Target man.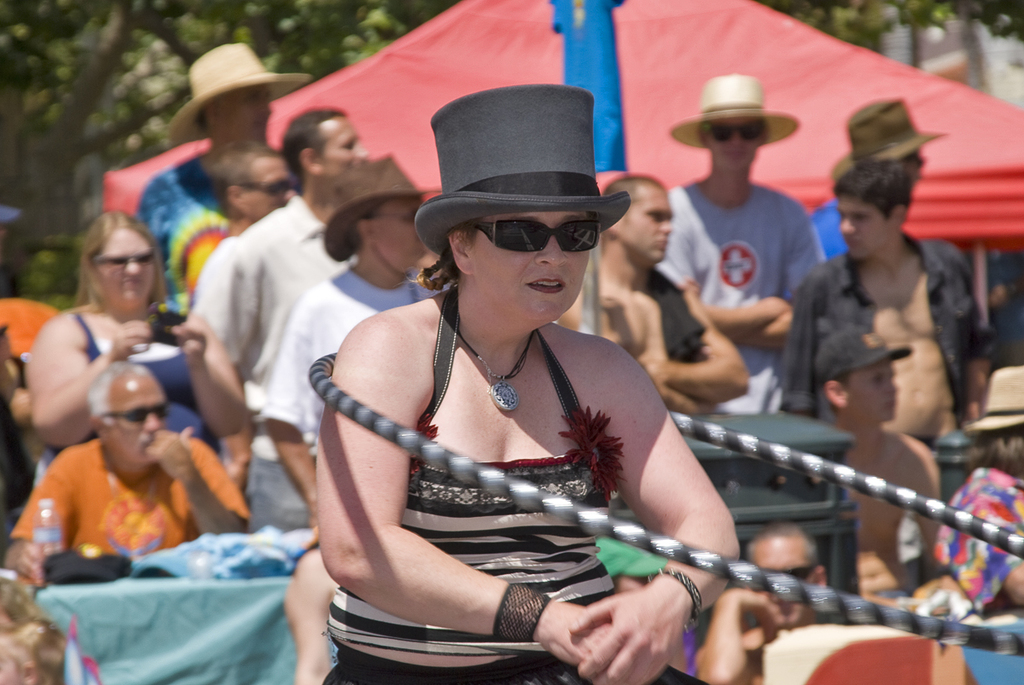
Target region: x1=937, y1=361, x2=1023, y2=624.
